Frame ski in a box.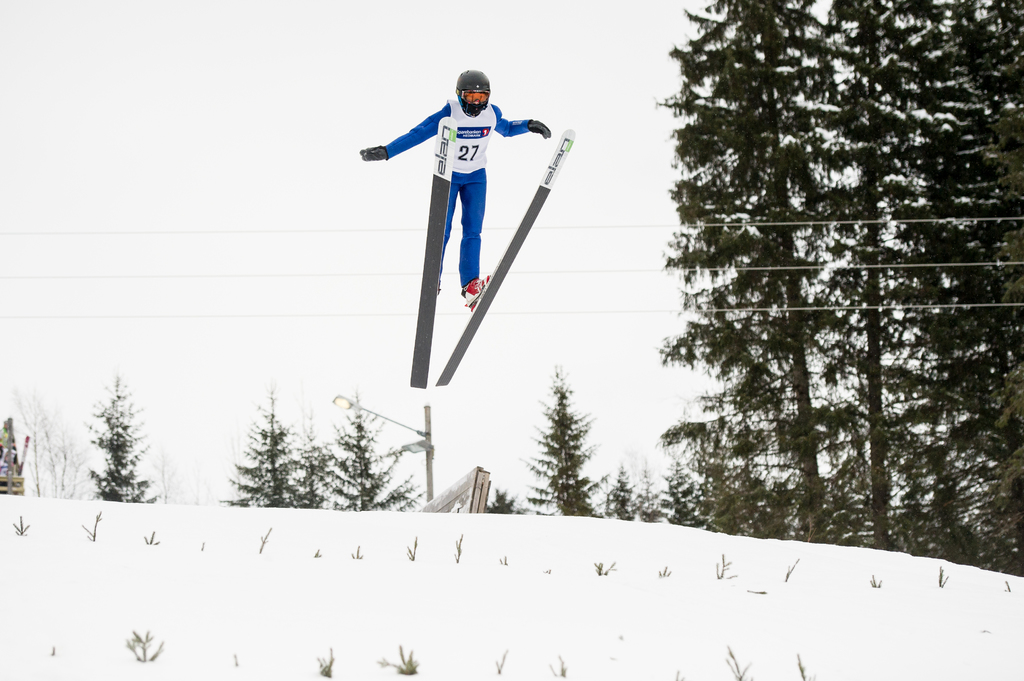
bbox=(402, 127, 578, 389).
